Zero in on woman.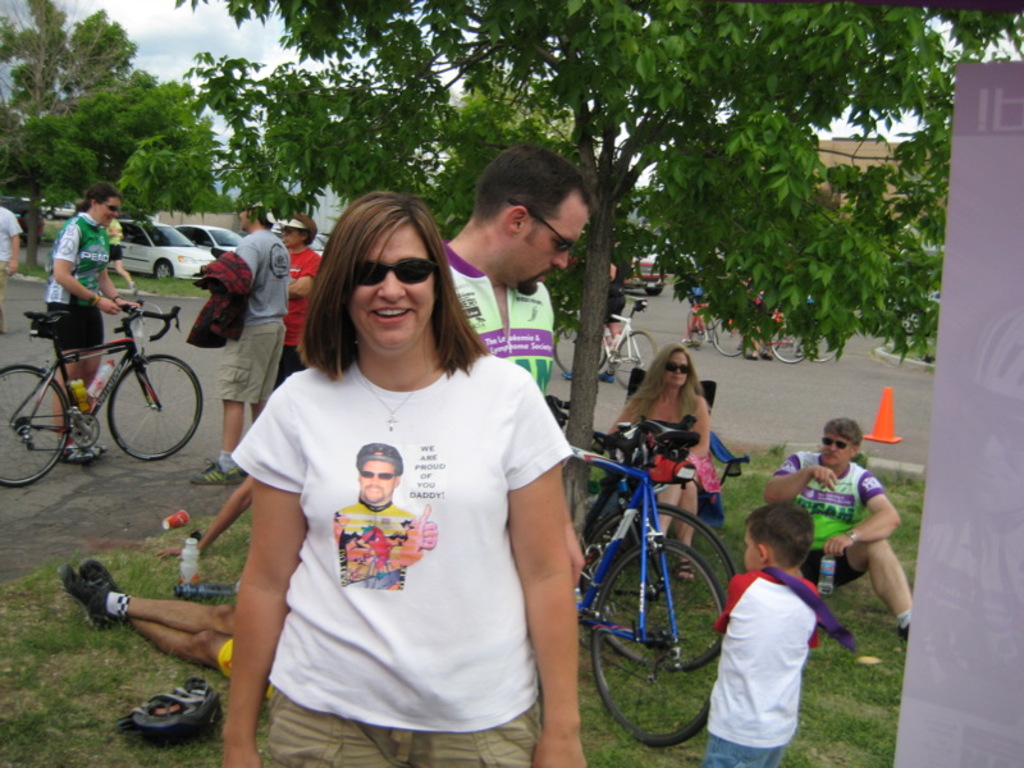
Zeroed in: pyautogui.locateOnScreen(609, 340, 717, 582).
